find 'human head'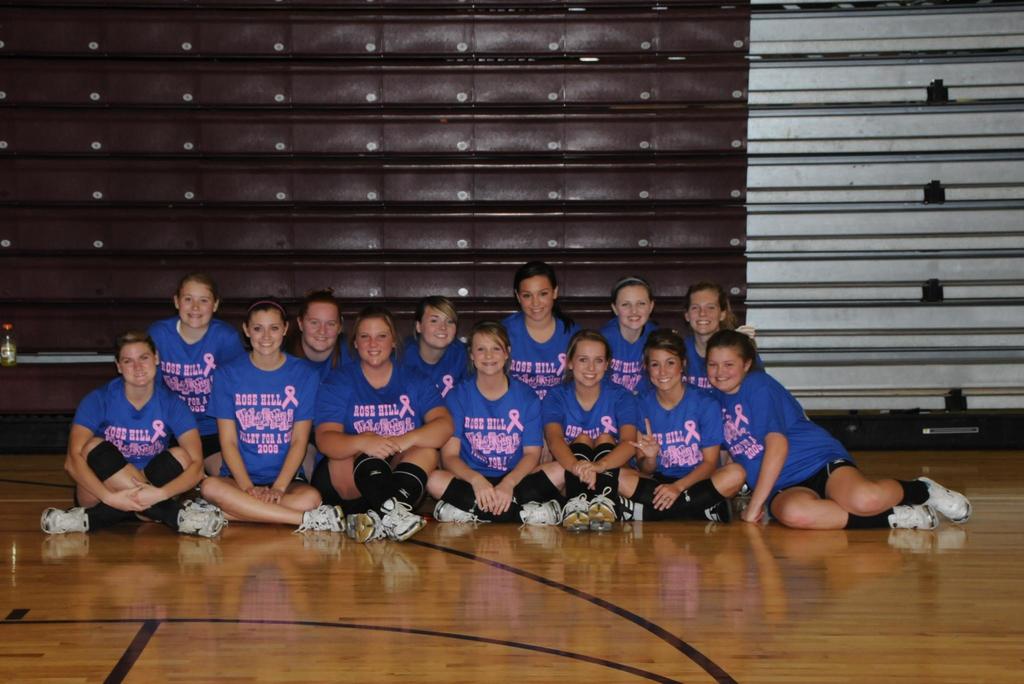
114/330/161/385
